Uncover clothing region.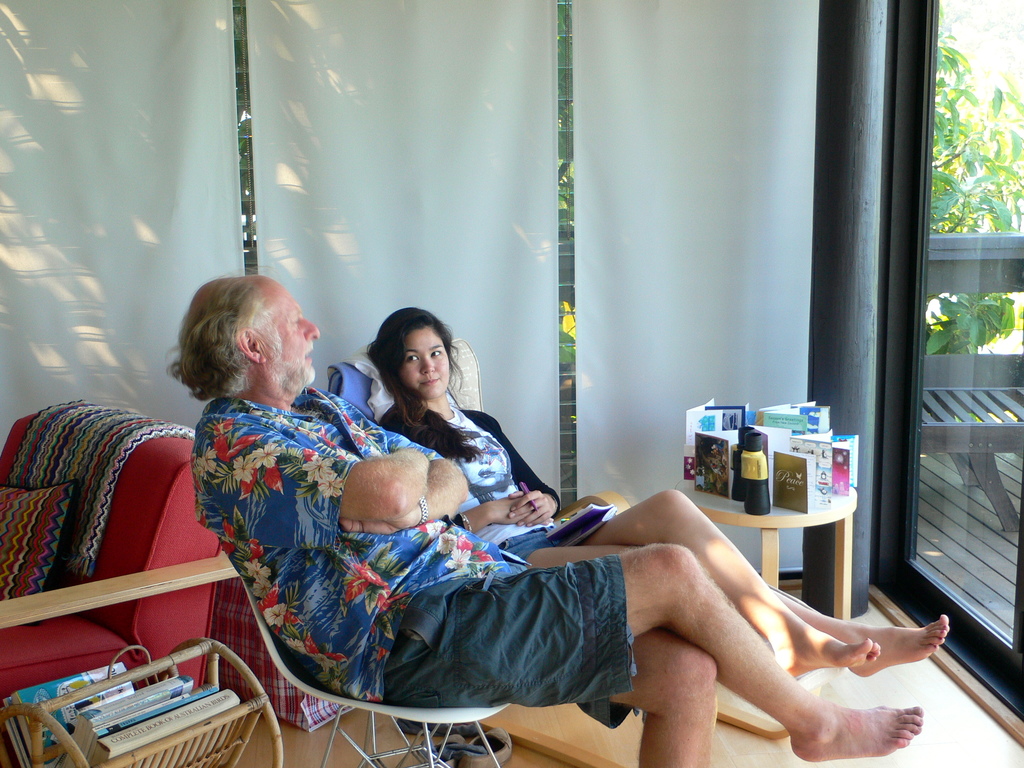
Uncovered: x1=377, y1=401, x2=565, y2=561.
